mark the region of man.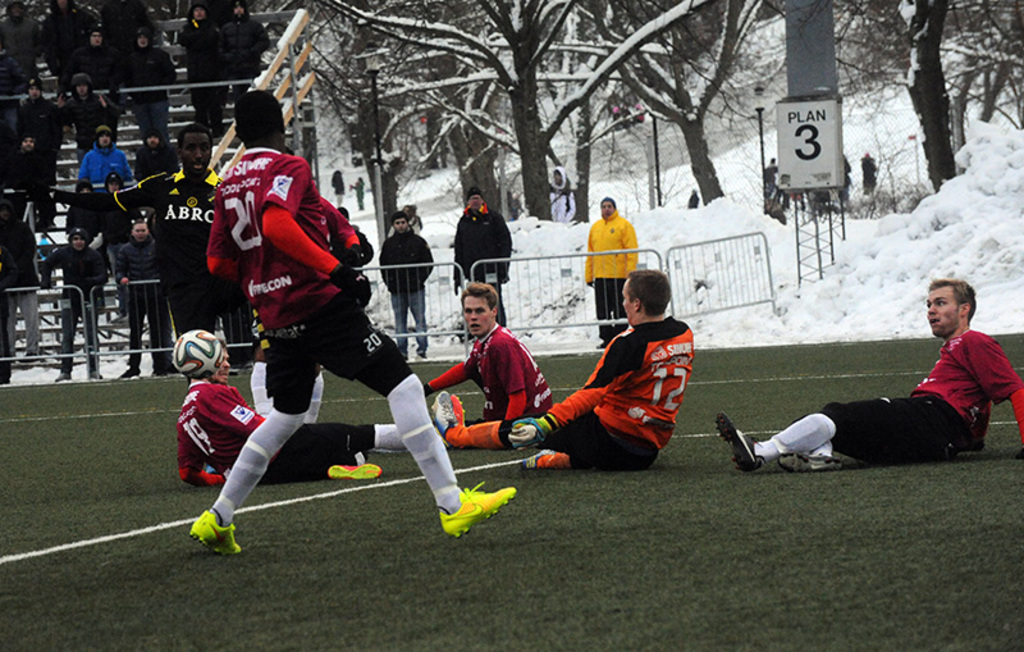
Region: (115,26,179,141).
